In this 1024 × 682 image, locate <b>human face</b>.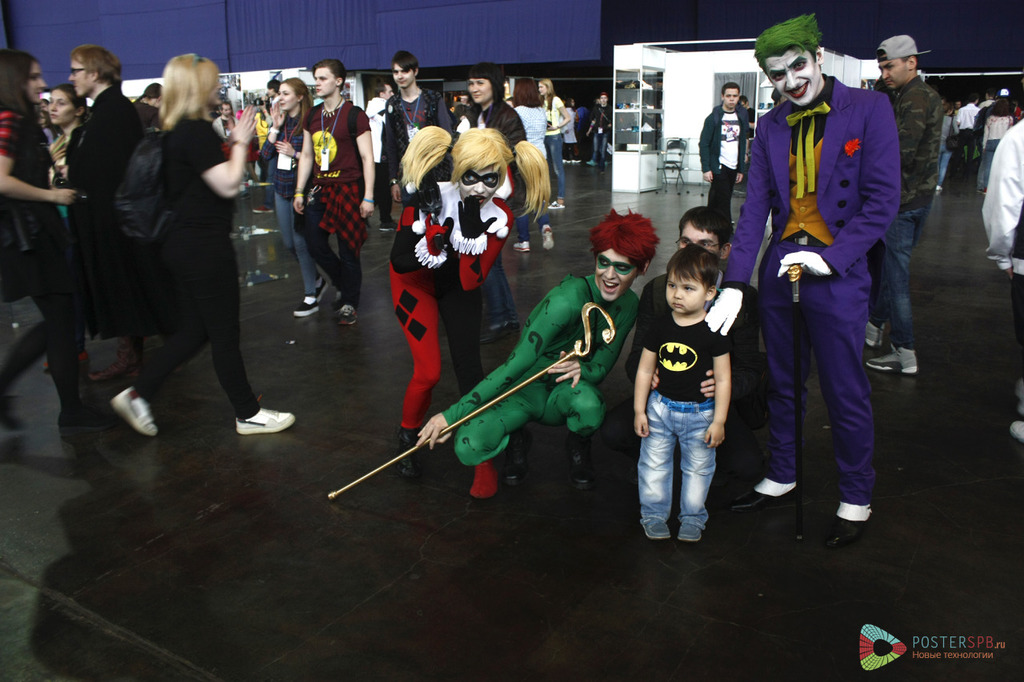
Bounding box: rect(722, 91, 737, 108).
